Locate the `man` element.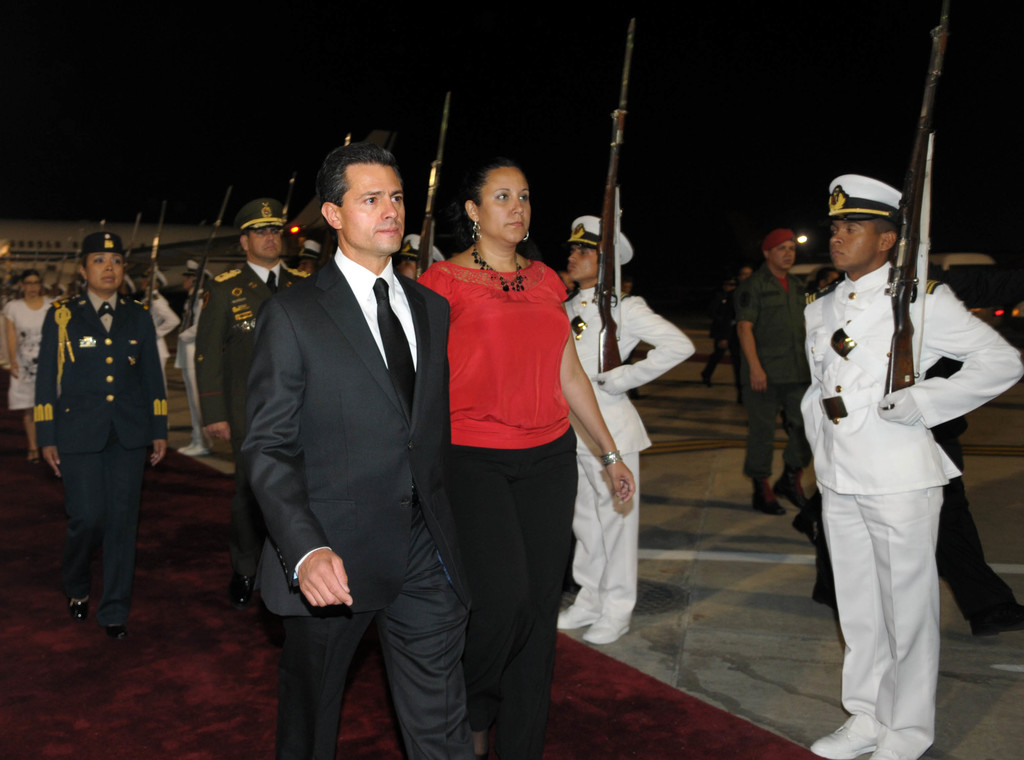
Element bbox: Rect(194, 197, 303, 604).
